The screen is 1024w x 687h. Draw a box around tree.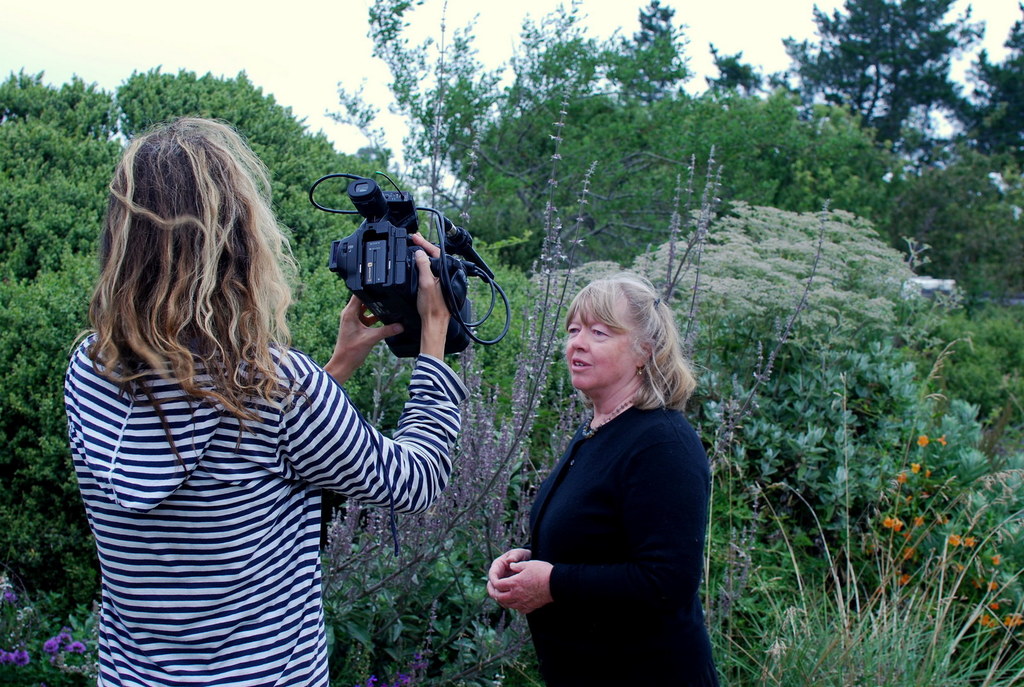
(697,0,1020,167).
